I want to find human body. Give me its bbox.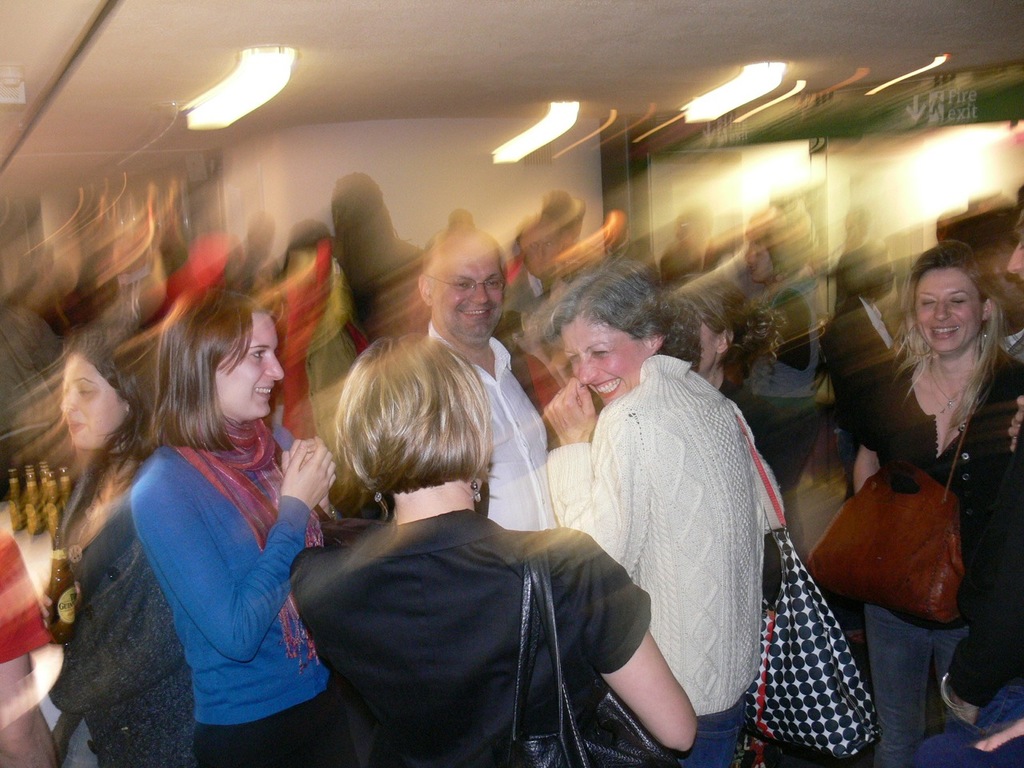
bbox=(866, 339, 1023, 753).
